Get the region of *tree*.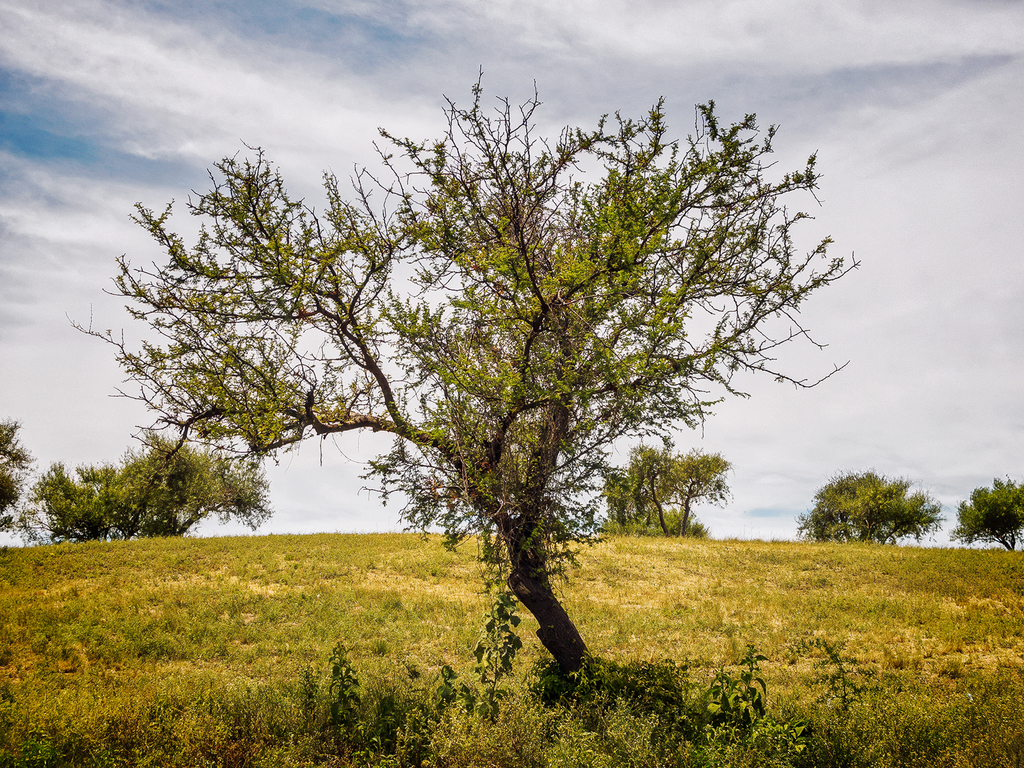
l=952, t=476, r=1023, b=547.
